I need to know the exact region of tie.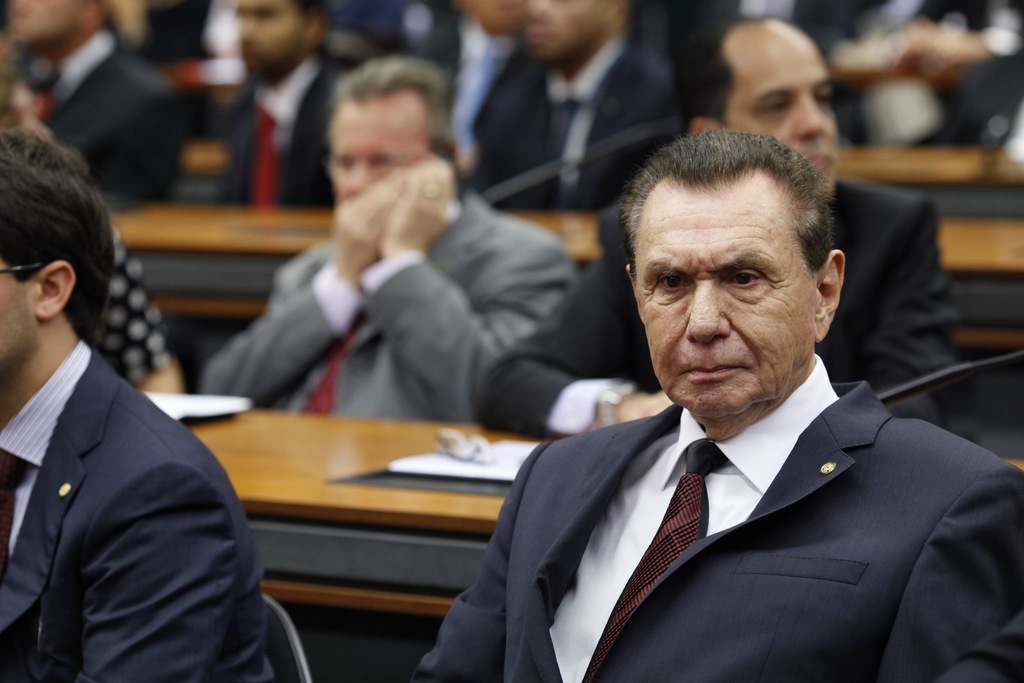
Region: x1=255, y1=104, x2=280, y2=206.
